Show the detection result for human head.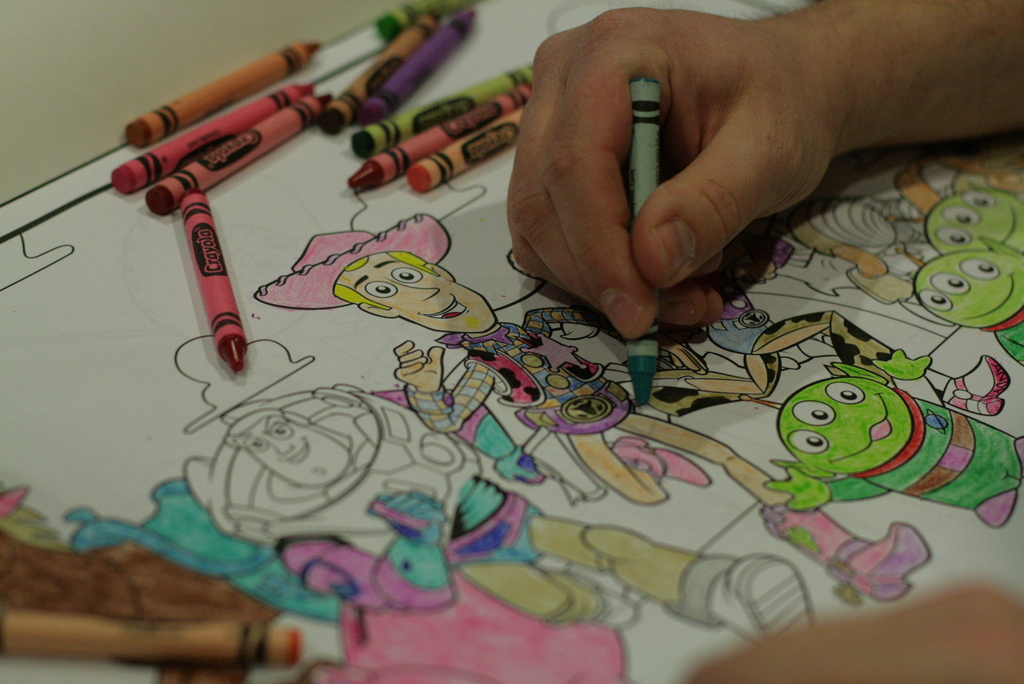
x1=229, y1=407, x2=354, y2=486.
